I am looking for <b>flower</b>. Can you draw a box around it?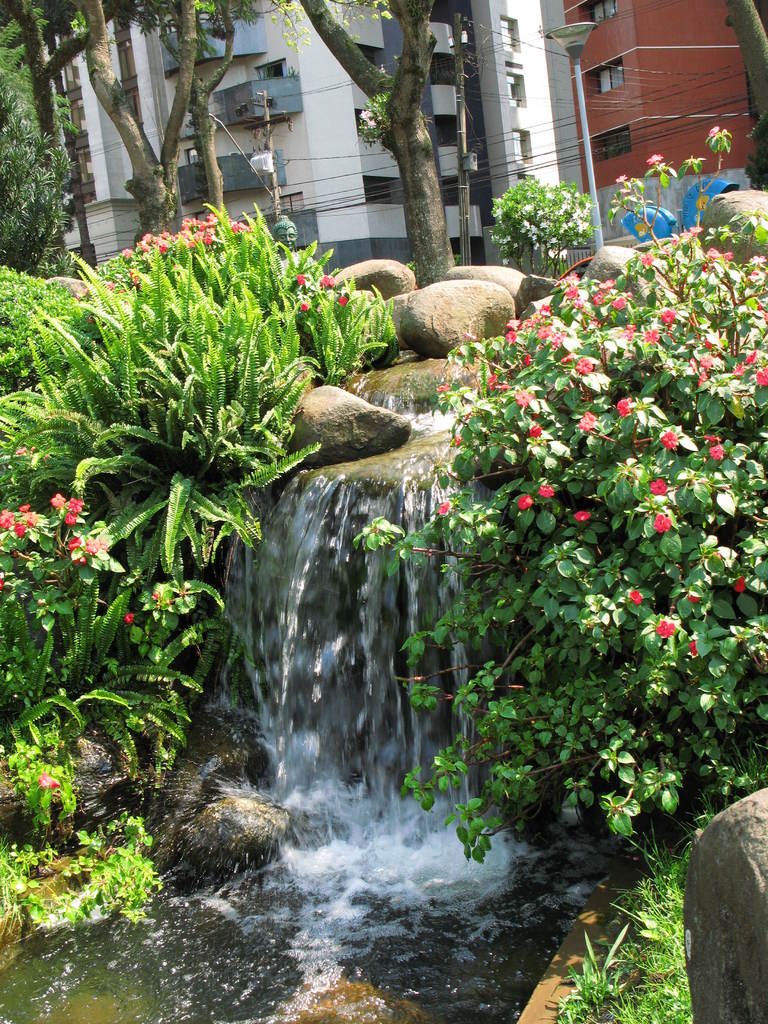
Sure, the bounding box is detection(515, 497, 537, 509).
